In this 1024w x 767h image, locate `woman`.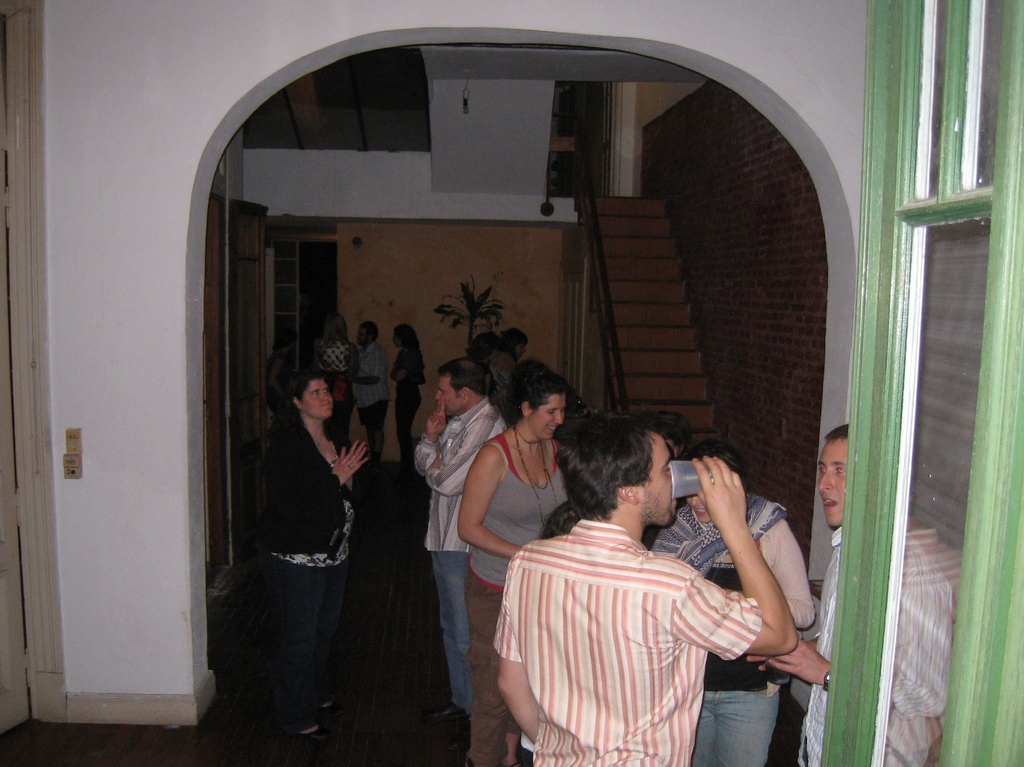
Bounding box: 261,361,373,766.
